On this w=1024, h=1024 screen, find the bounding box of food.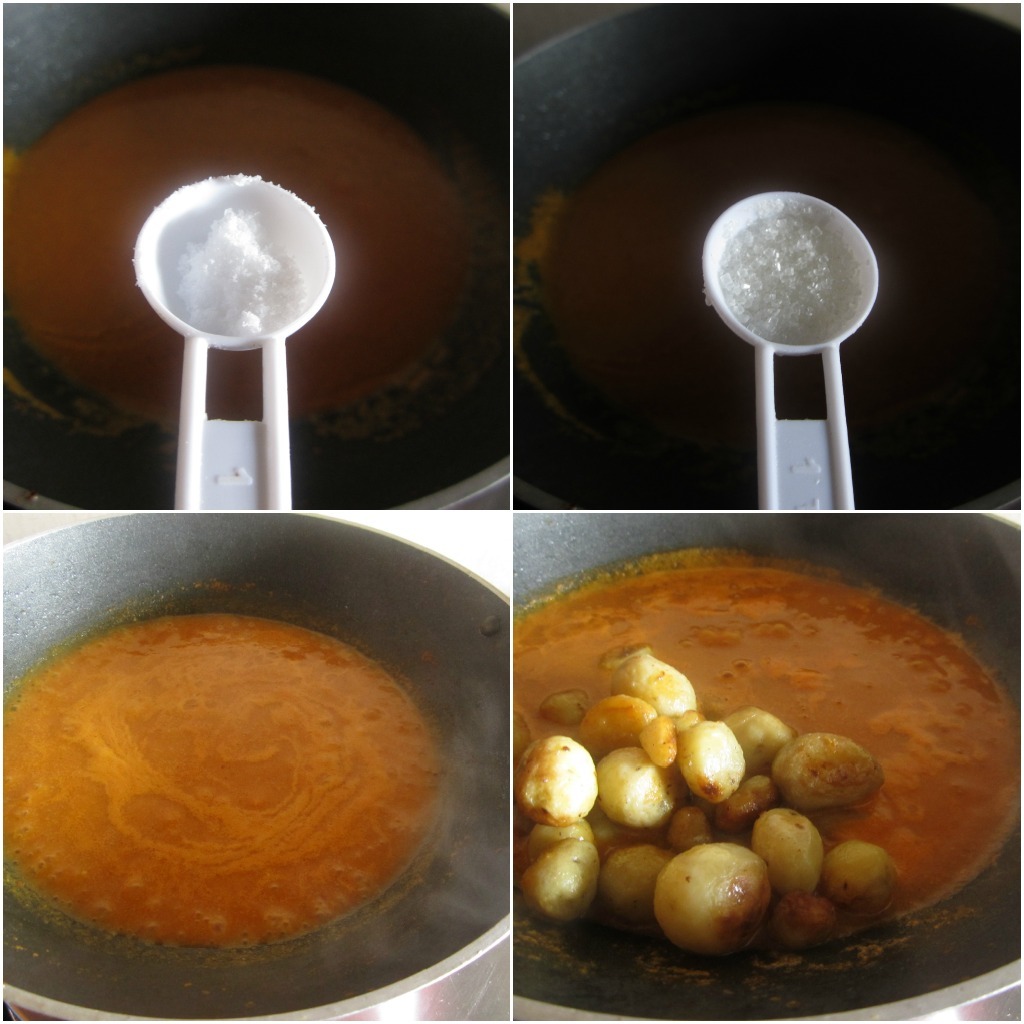
Bounding box: locate(4, 627, 465, 973).
